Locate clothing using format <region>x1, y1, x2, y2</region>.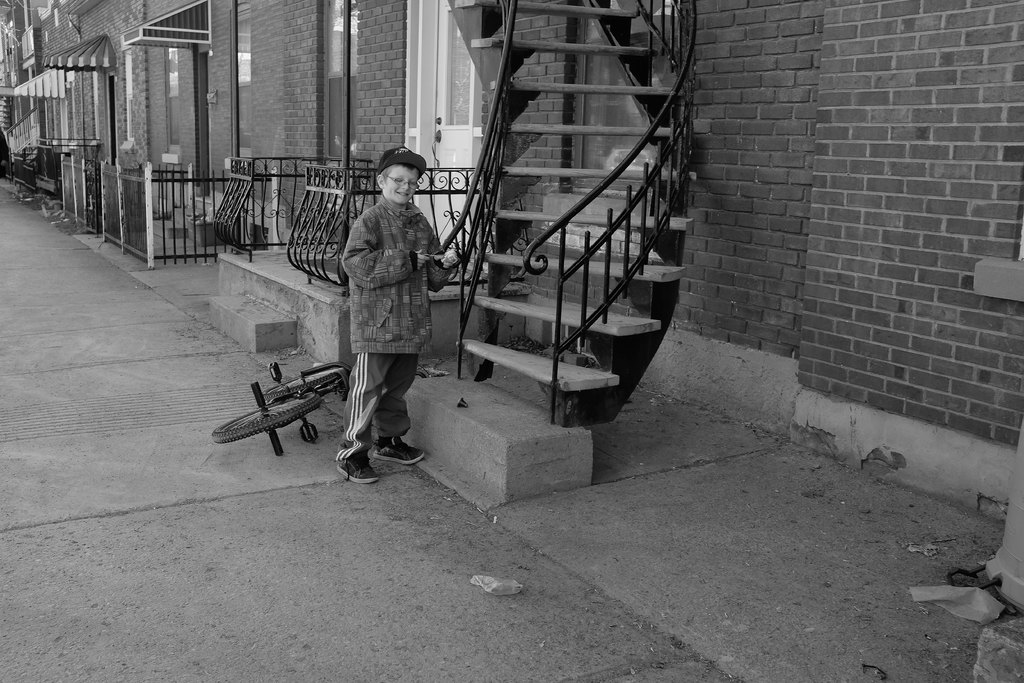
<region>330, 150, 438, 434</region>.
